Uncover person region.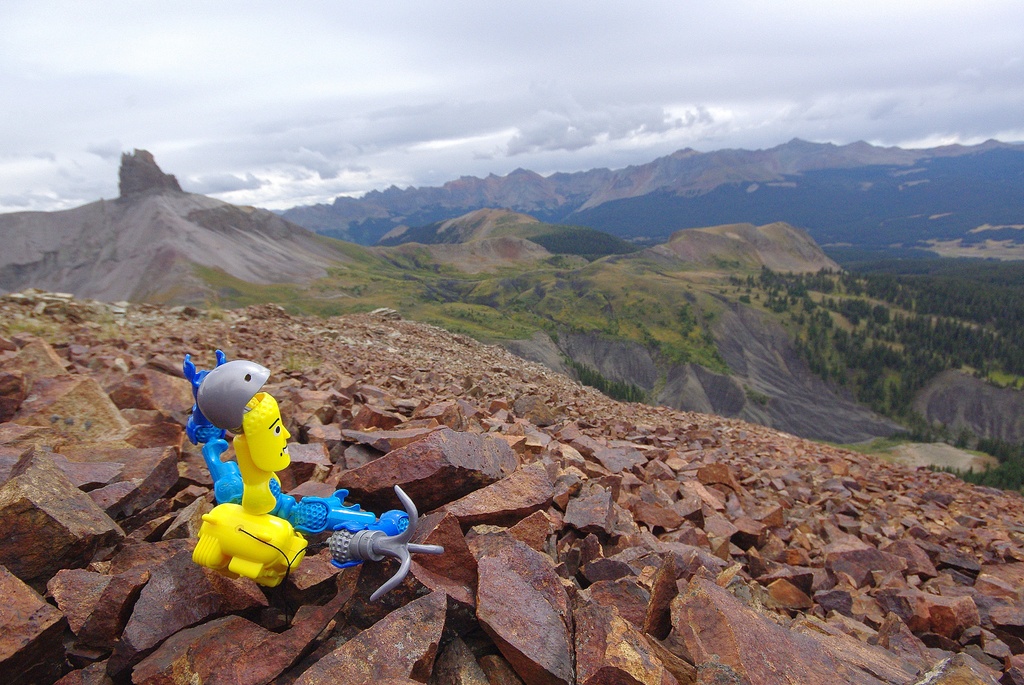
Uncovered: bbox=(182, 346, 417, 610).
